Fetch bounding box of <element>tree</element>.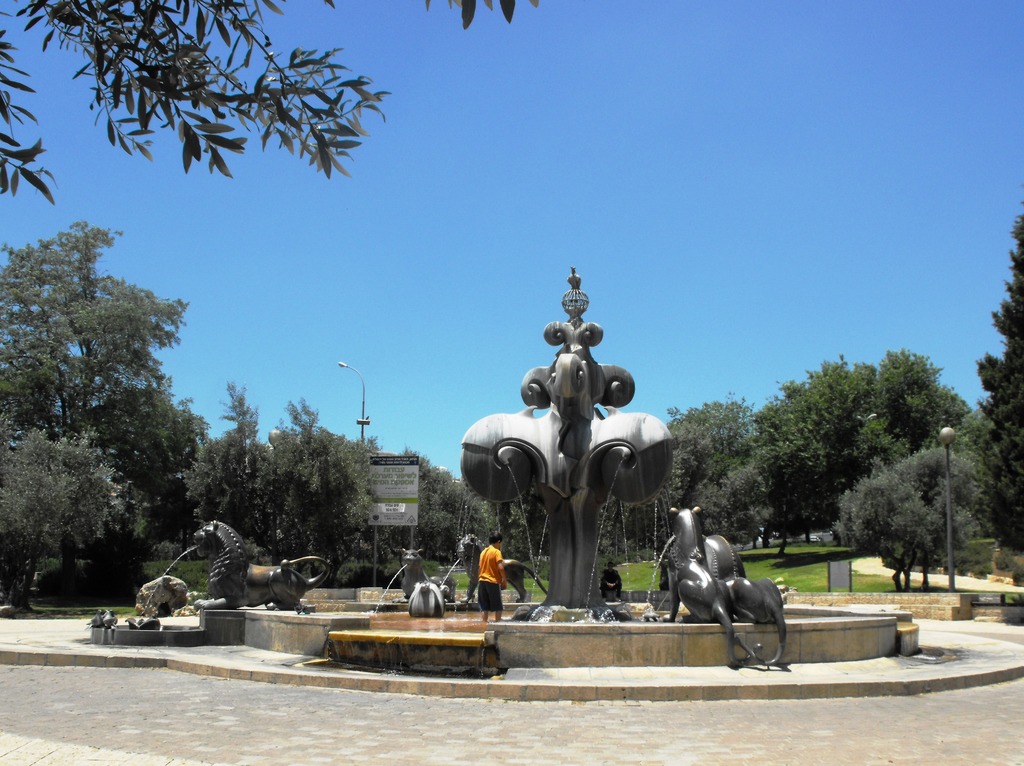
Bbox: pyautogui.locateOnScreen(0, 0, 541, 204).
